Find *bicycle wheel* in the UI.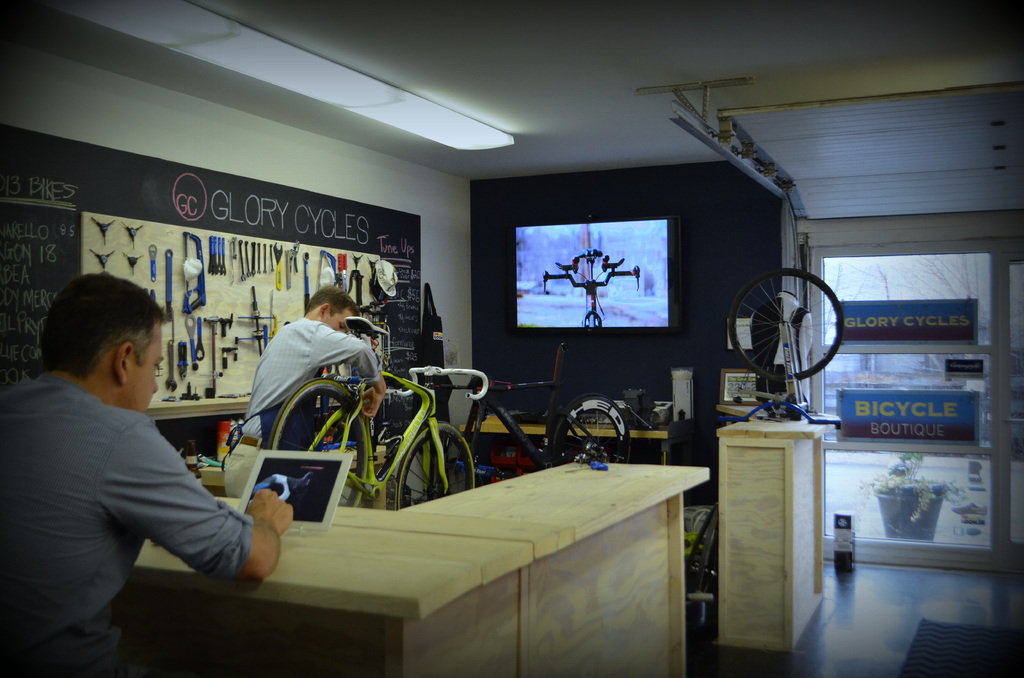
UI element at 728, 262, 846, 385.
